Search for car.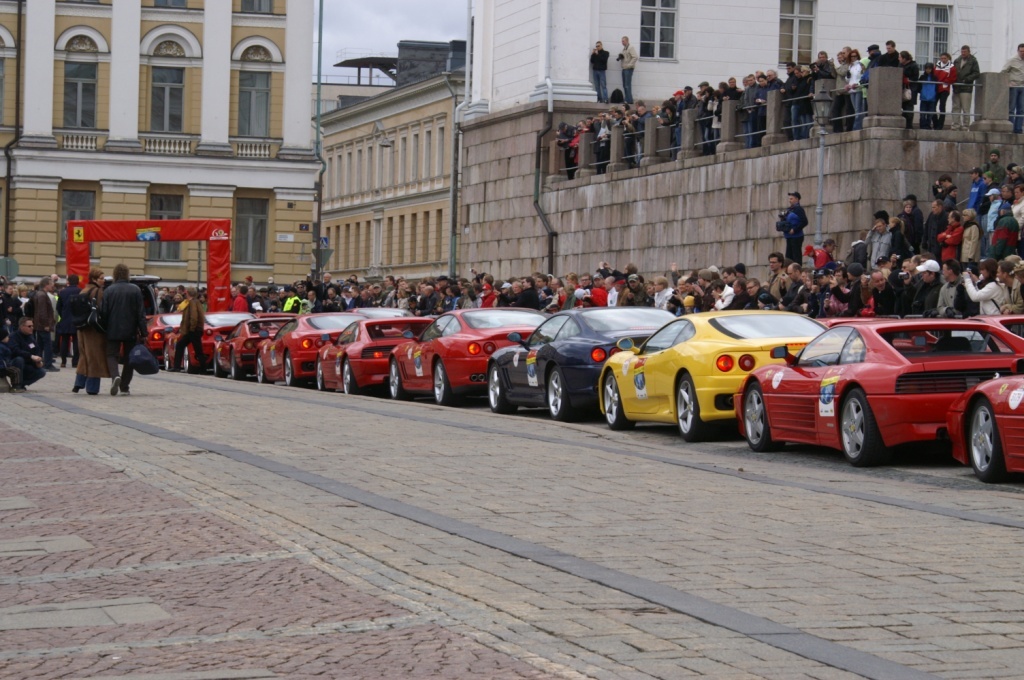
Found at rect(733, 312, 1023, 472).
